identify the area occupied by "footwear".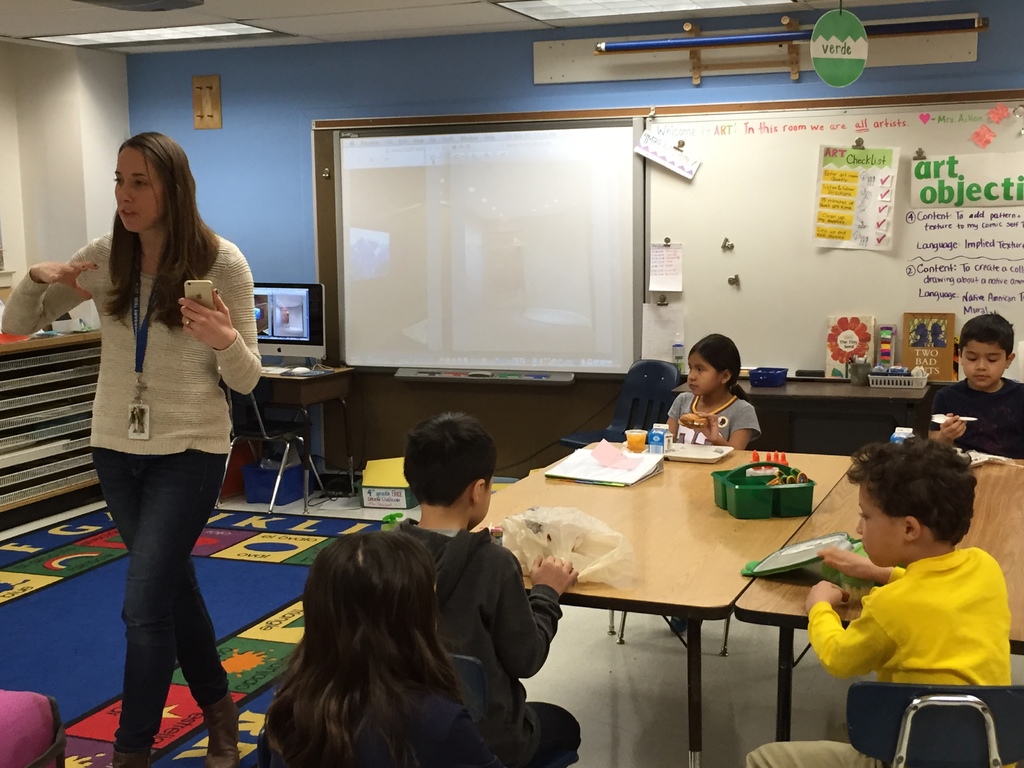
Area: <box>112,743,152,767</box>.
